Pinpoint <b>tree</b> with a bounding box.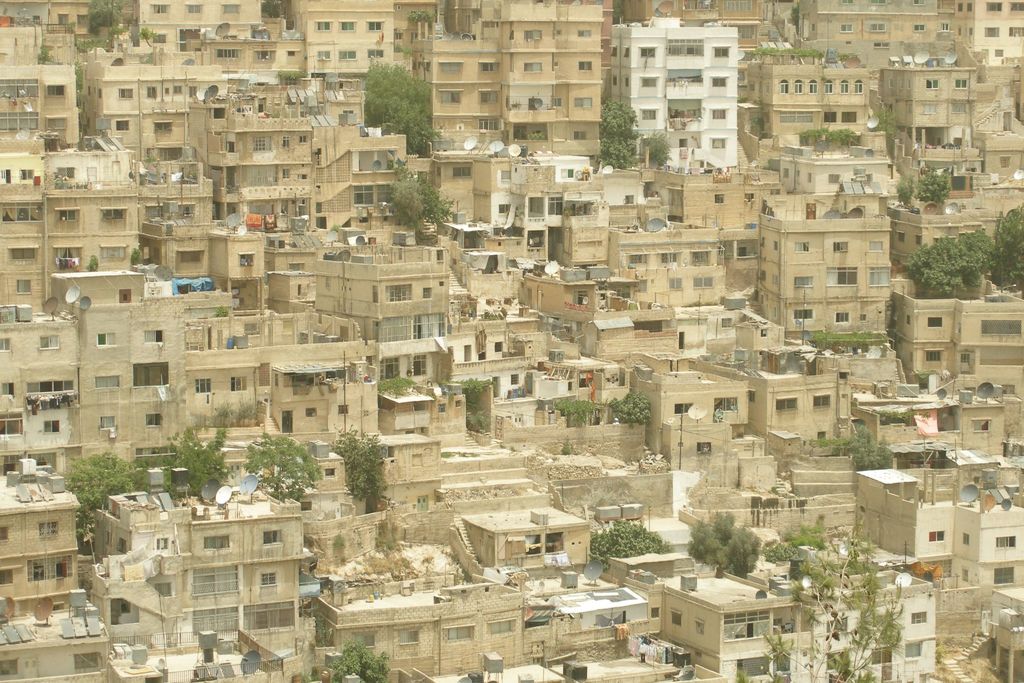
(89,251,99,270).
